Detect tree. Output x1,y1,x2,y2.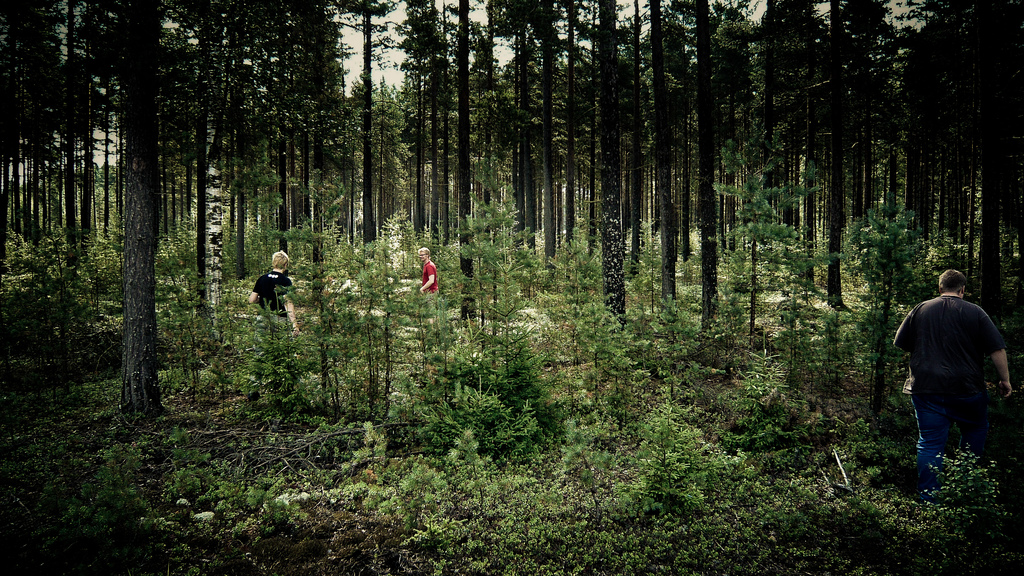
436,0,519,472.
